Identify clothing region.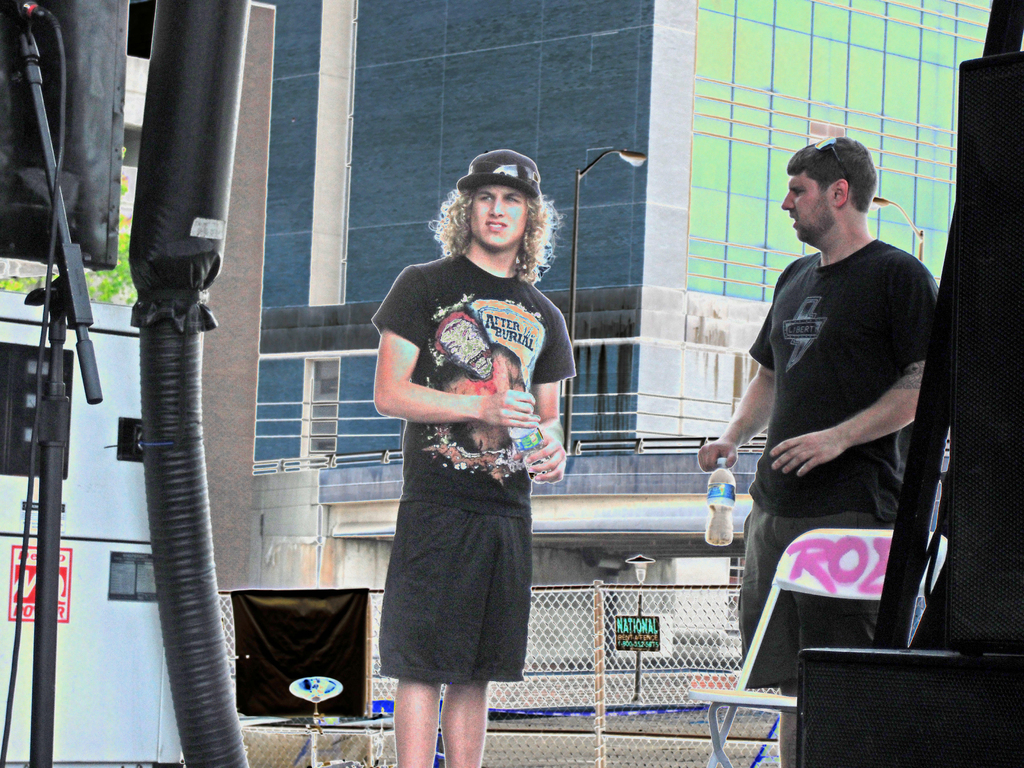
Region: 355:198:579:671.
